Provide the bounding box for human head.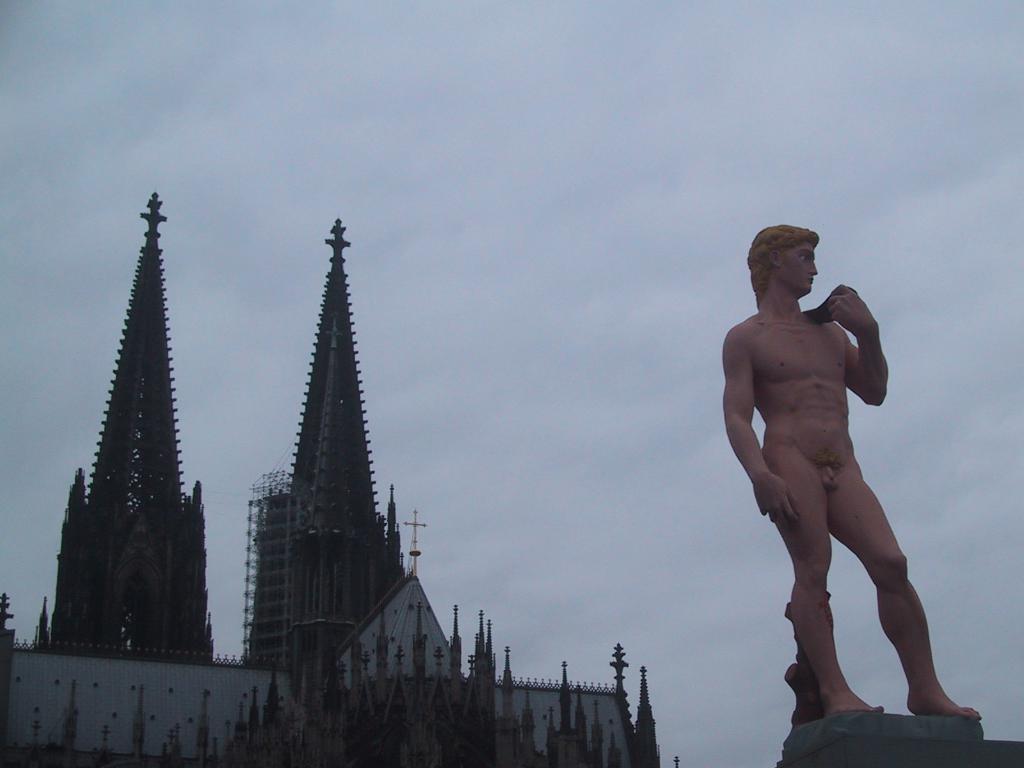
detection(756, 221, 843, 314).
